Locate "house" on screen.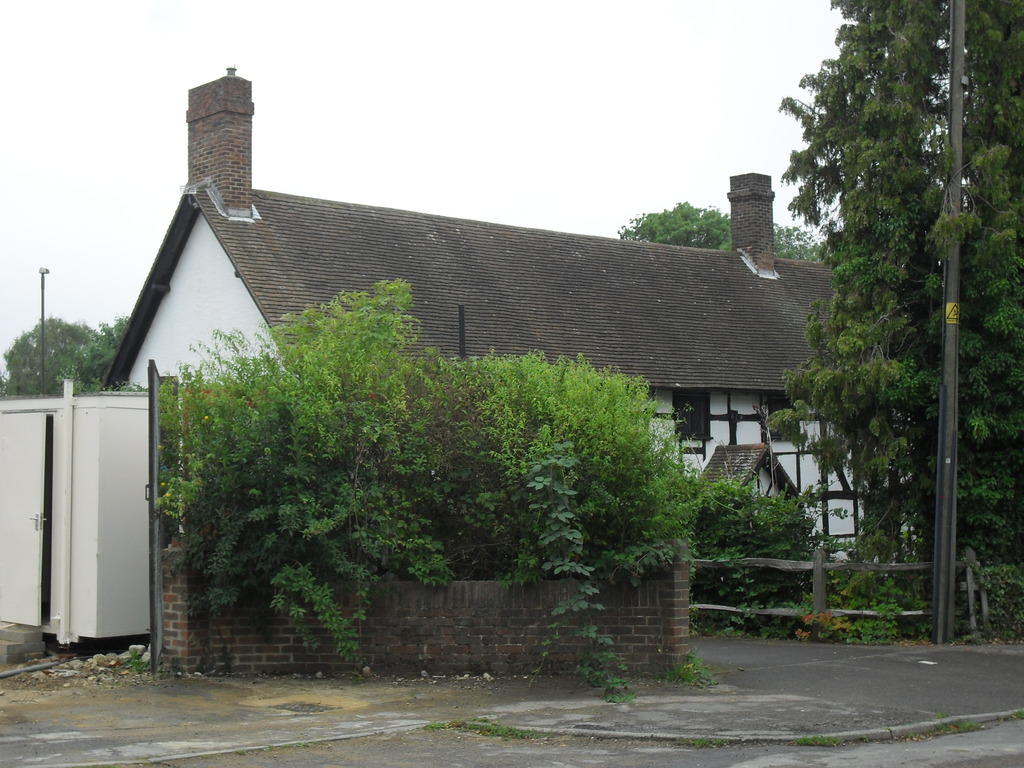
On screen at [left=133, top=106, right=888, bottom=663].
